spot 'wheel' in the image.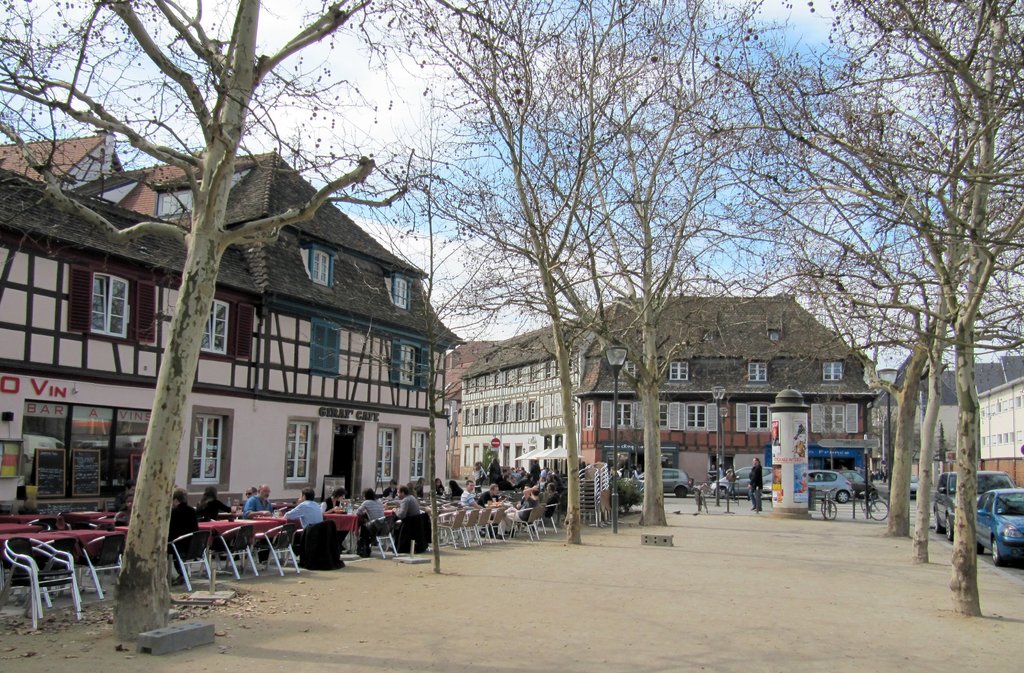
'wheel' found at x1=975, y1=540, x2=984, y2=553.
